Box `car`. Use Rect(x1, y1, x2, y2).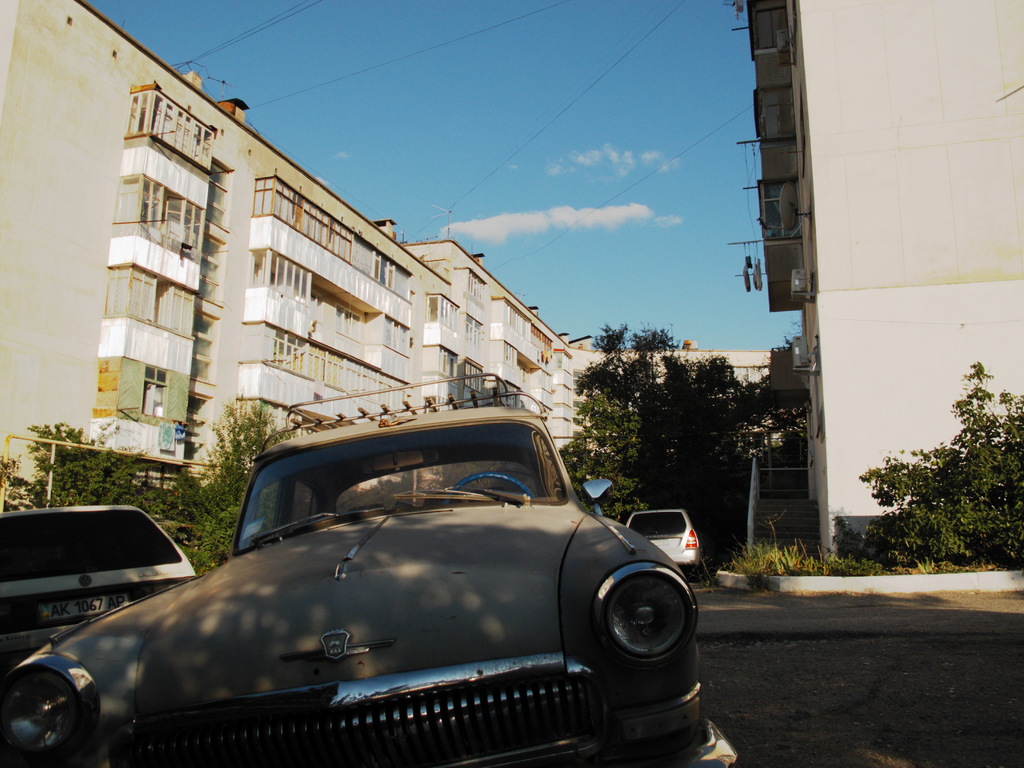
Rect(625, 511, 700, 574).
